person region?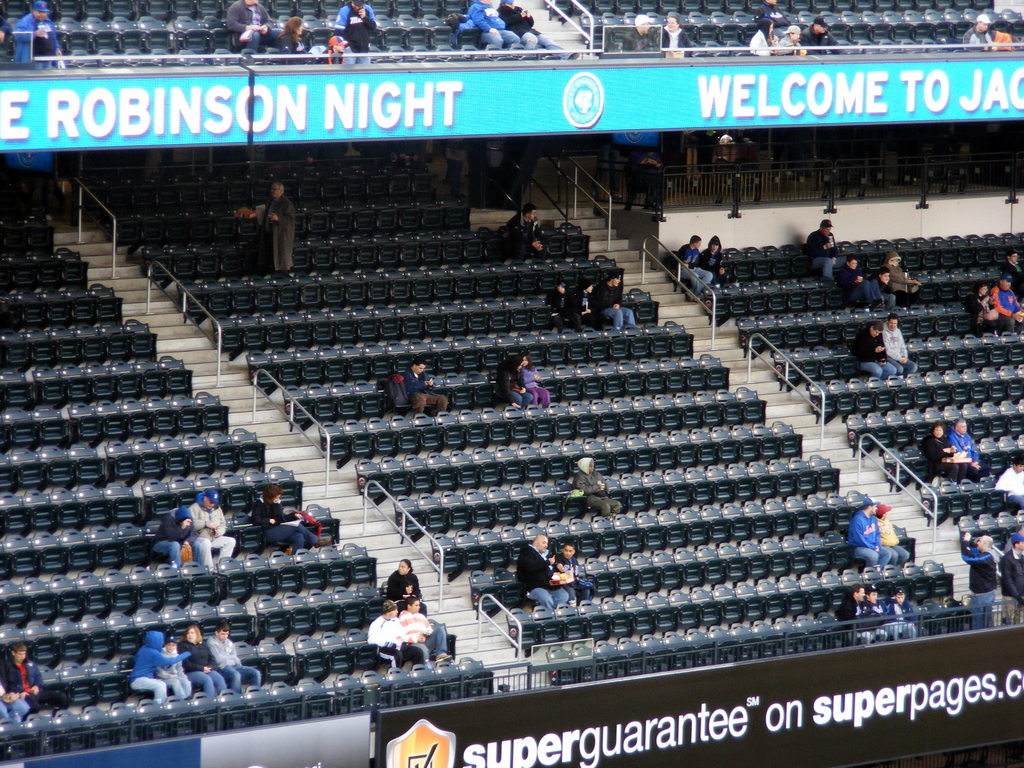
<box>656,12,691,56</box>
